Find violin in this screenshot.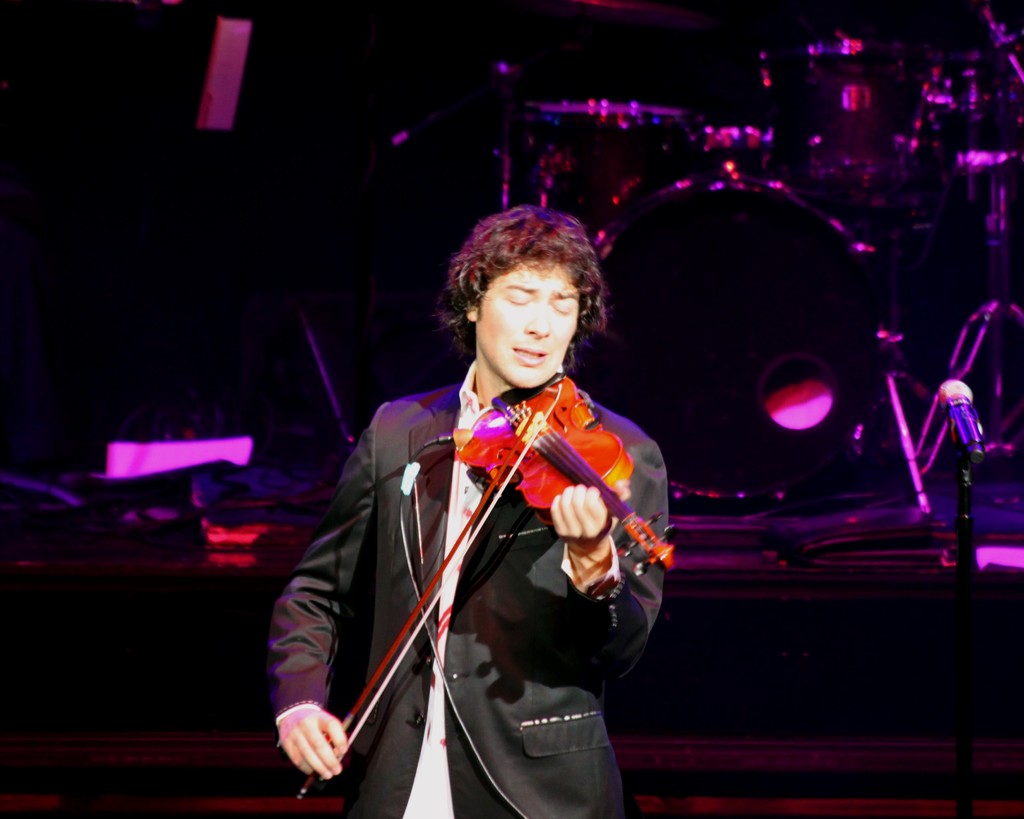
The bounding box for violin is rect(293, 363, 680, 803).
